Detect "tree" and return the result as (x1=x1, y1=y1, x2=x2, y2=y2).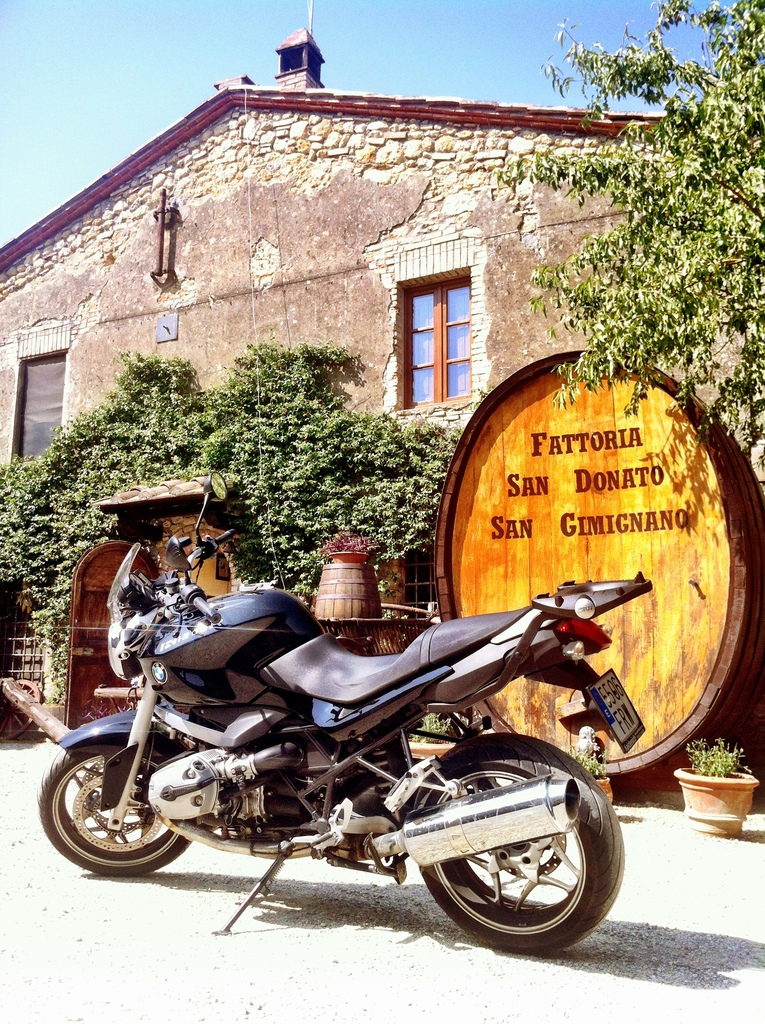
(x1=533, y1=0, x2=764, y2=503).
